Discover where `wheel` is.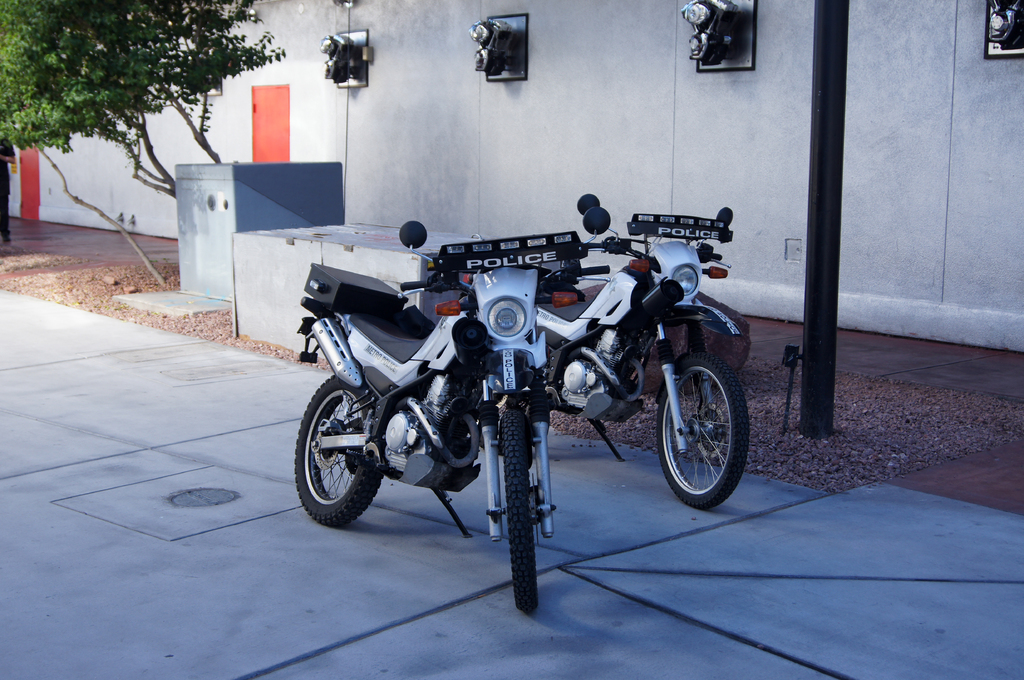
Discovered at box(300, 376, 388, 528).
